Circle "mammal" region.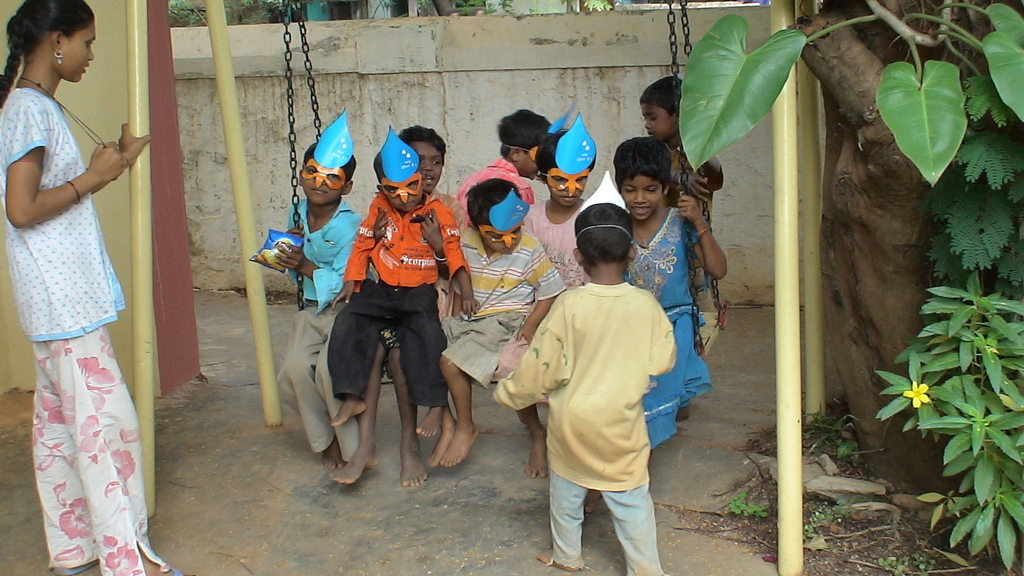
Region: <box>495,176,701,575</box>.
